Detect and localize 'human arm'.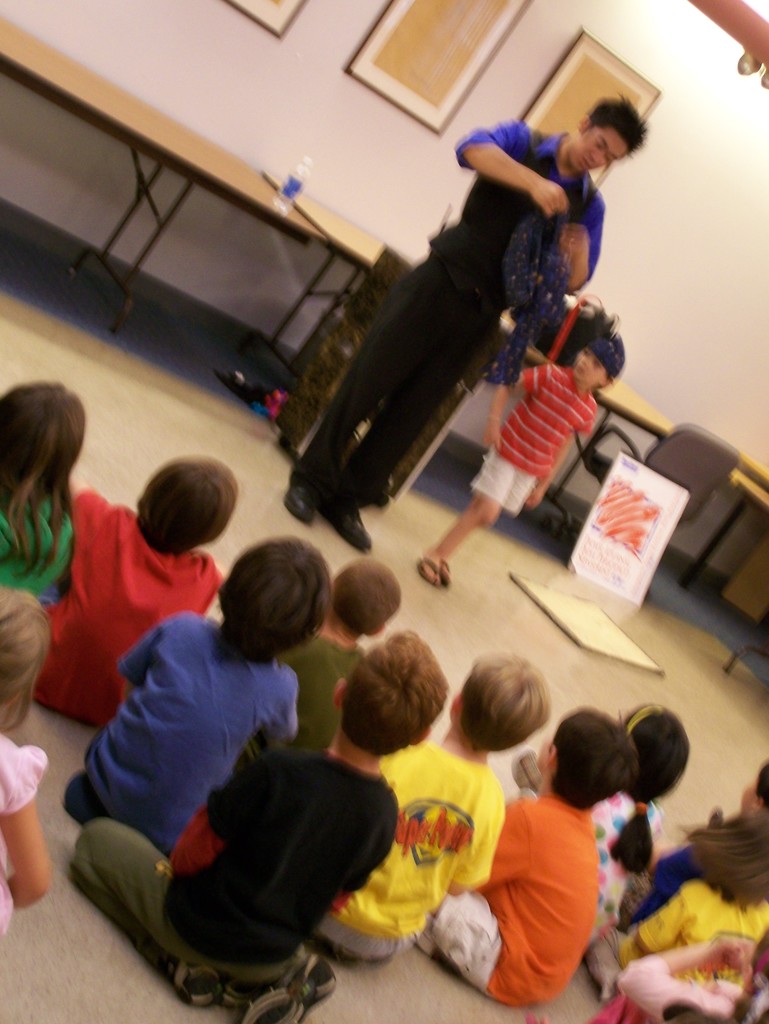
Localized at [521, 429, 576, 510].
